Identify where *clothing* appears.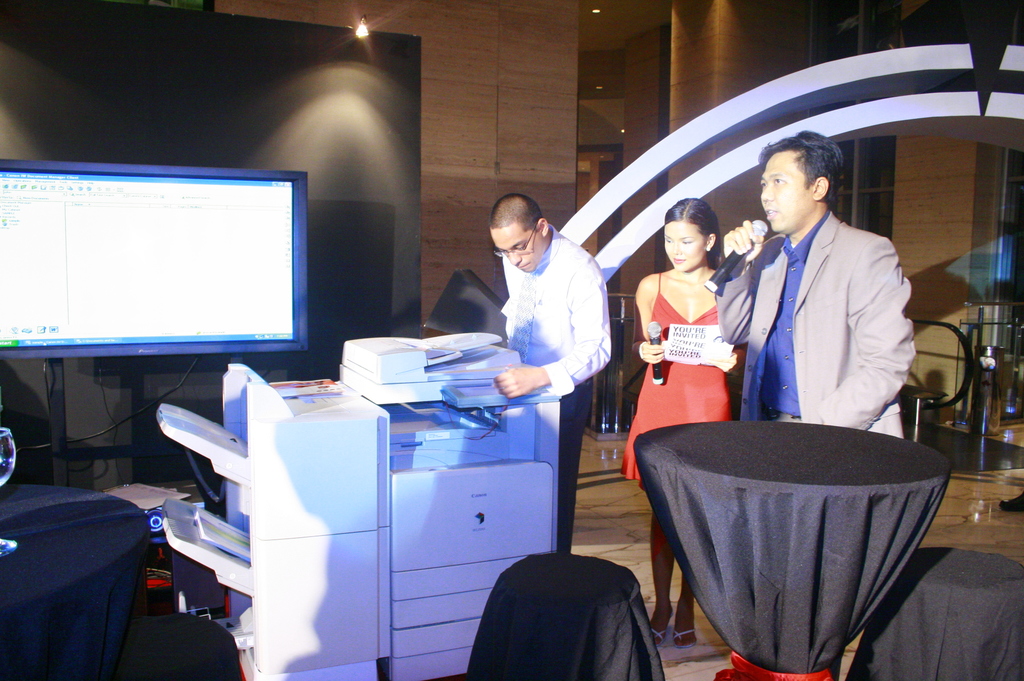
Appears at box=[499, 229, 612, 557].
